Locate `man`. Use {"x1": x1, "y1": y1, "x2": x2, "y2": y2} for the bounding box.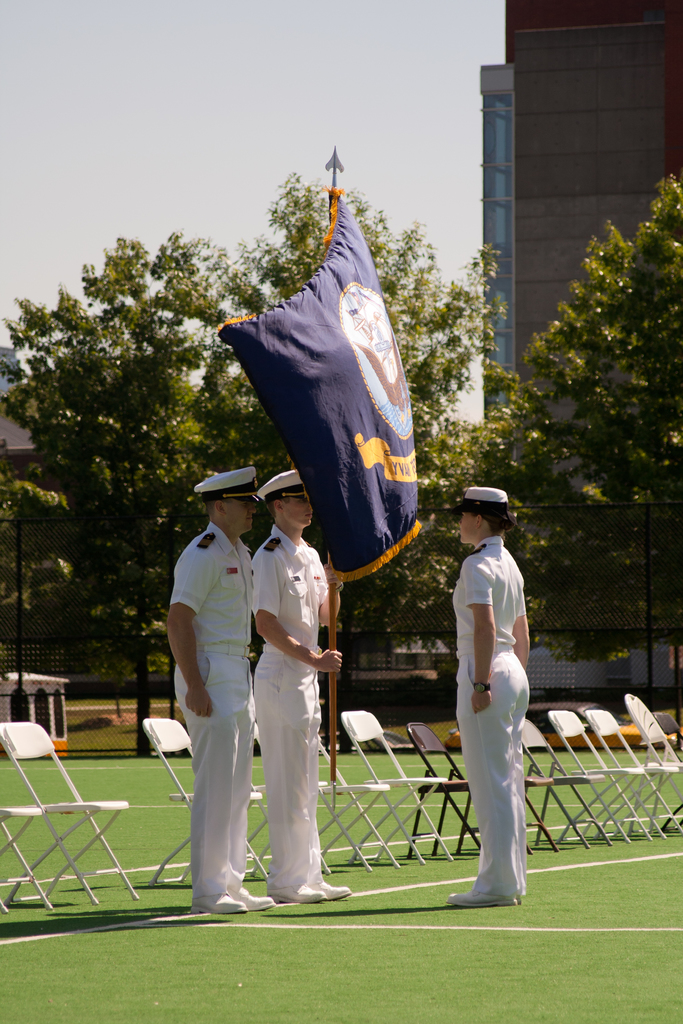
{"x1": 248, "y1": 462, "x2": 344, "y2": 903}.
